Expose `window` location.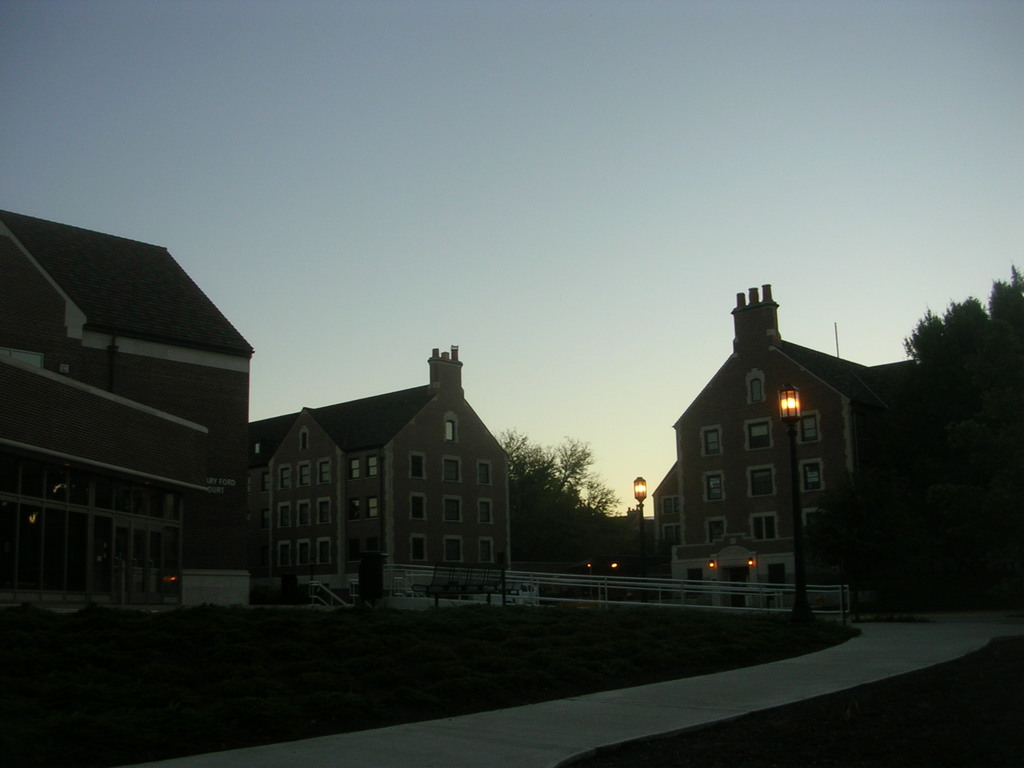
Exposed at <region>445, 496, 465, 521</region>.
